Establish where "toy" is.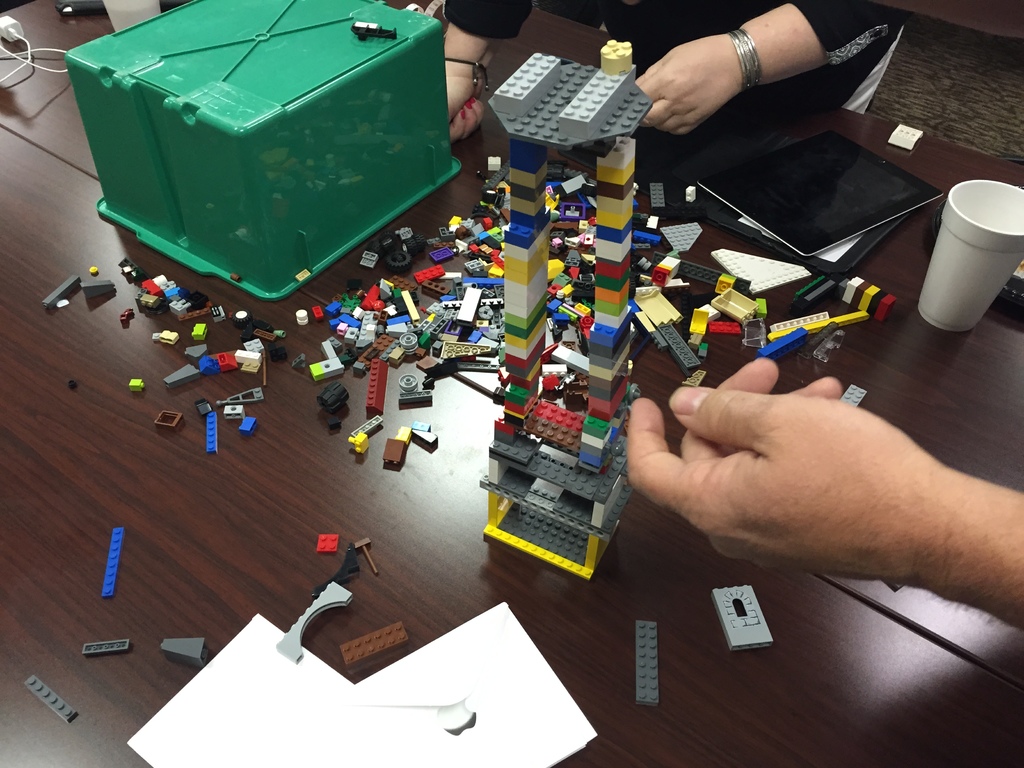
Established at [422,279,452,296].
